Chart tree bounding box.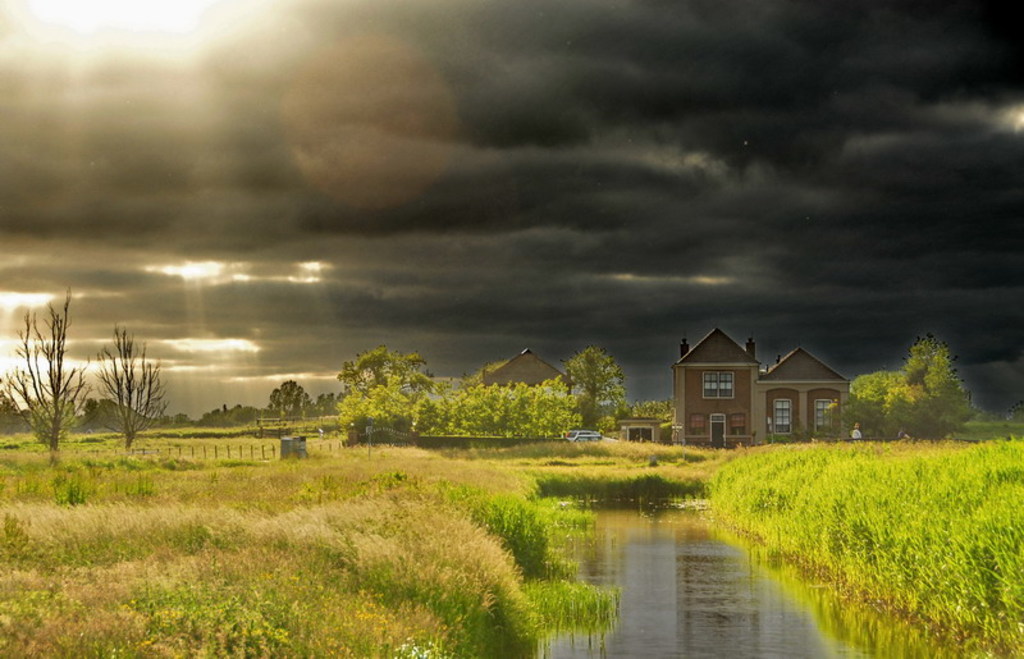
Charted: {"left": 564, "top": 344, "right": 630, "bottom": 430}.
